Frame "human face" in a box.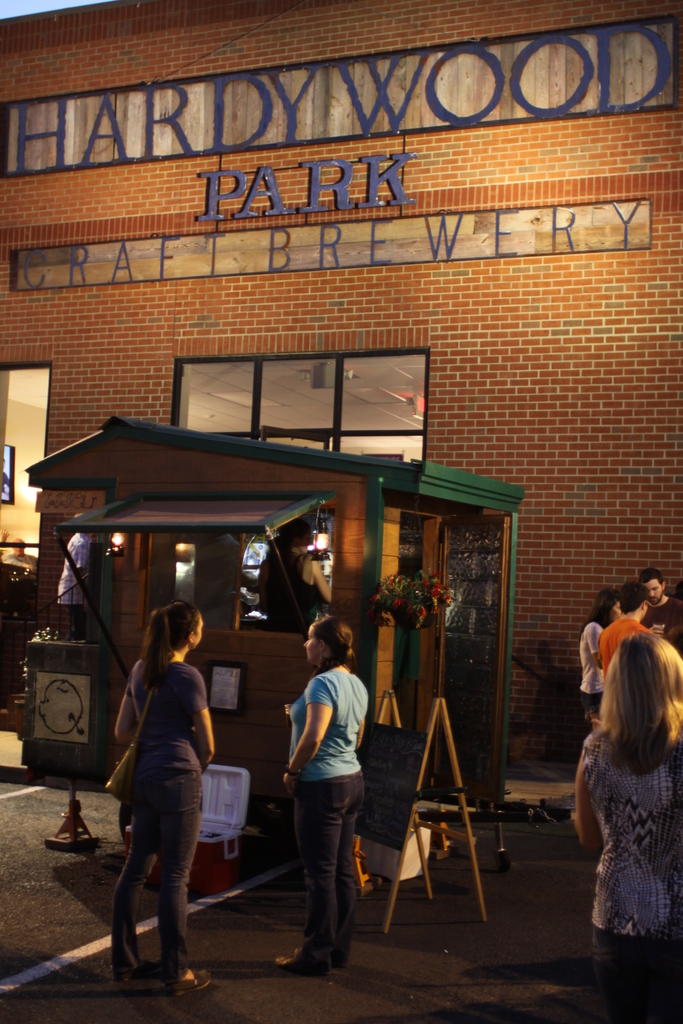
(left=650, top=582, right=662, bottom=601).
